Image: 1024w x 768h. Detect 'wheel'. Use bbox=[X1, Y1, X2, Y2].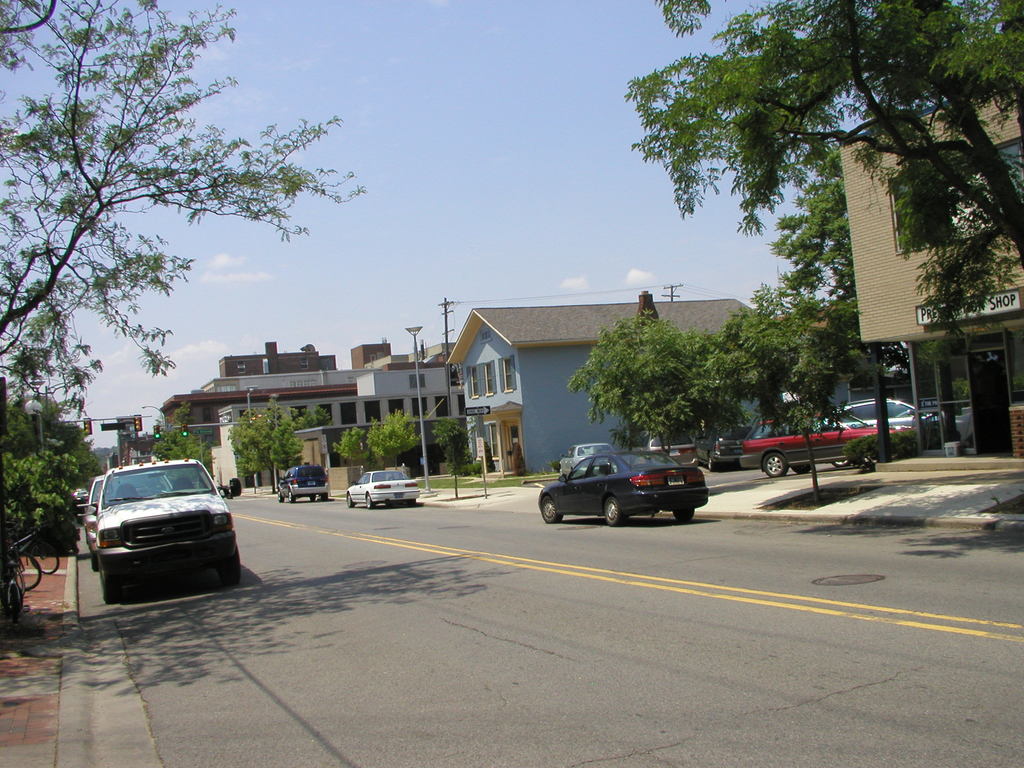
bbox=[833, 458, 851, 468].
